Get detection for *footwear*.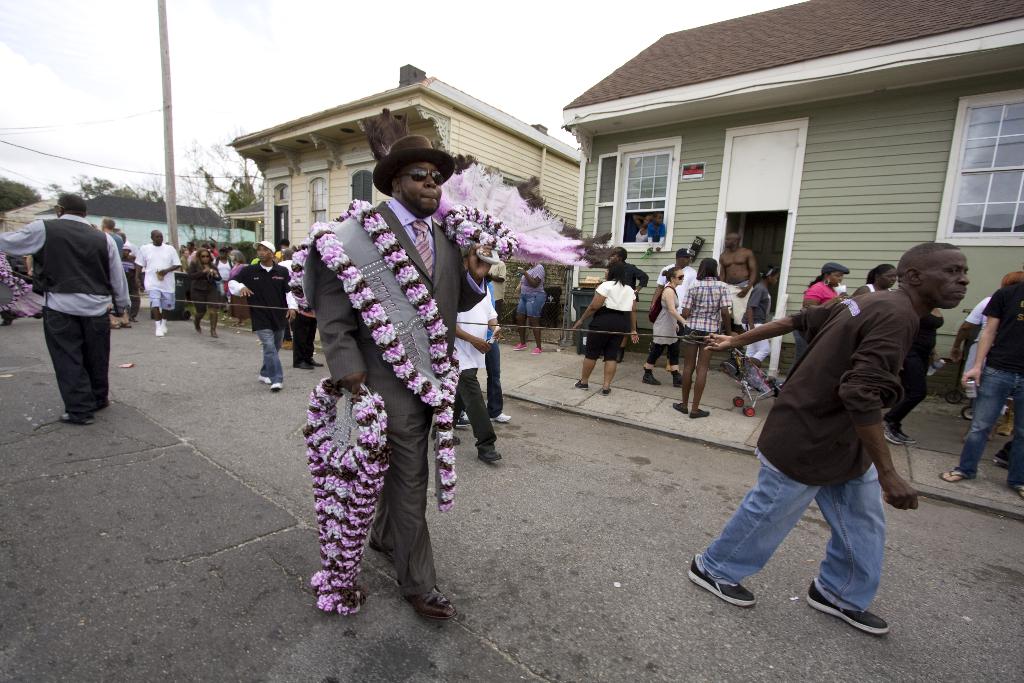
Detection: 189:313:205:331.
